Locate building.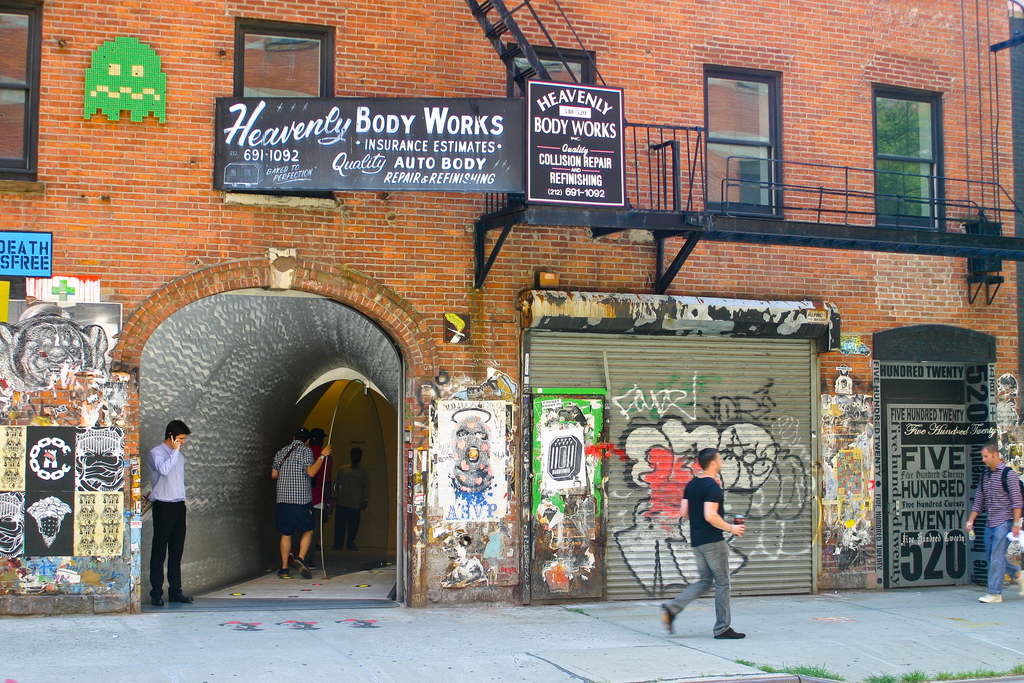
Bounding box: Rect(0, 1, 1023, 599).
